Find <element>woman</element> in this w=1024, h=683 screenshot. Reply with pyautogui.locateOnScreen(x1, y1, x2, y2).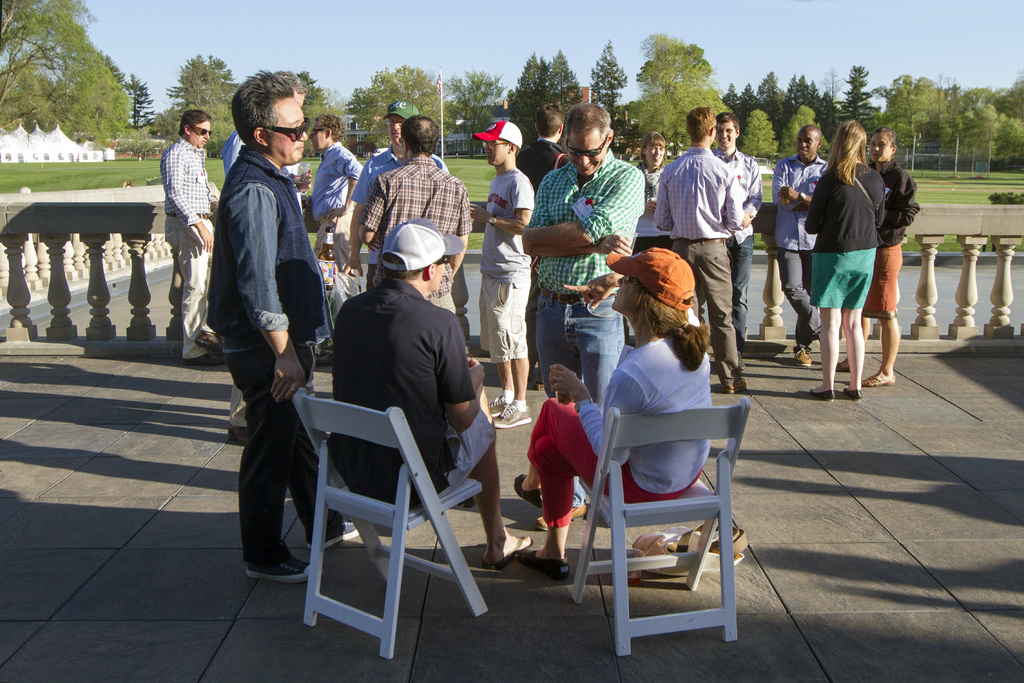
pyautogui.locateOnScreen(836, 130, 922, 388).
